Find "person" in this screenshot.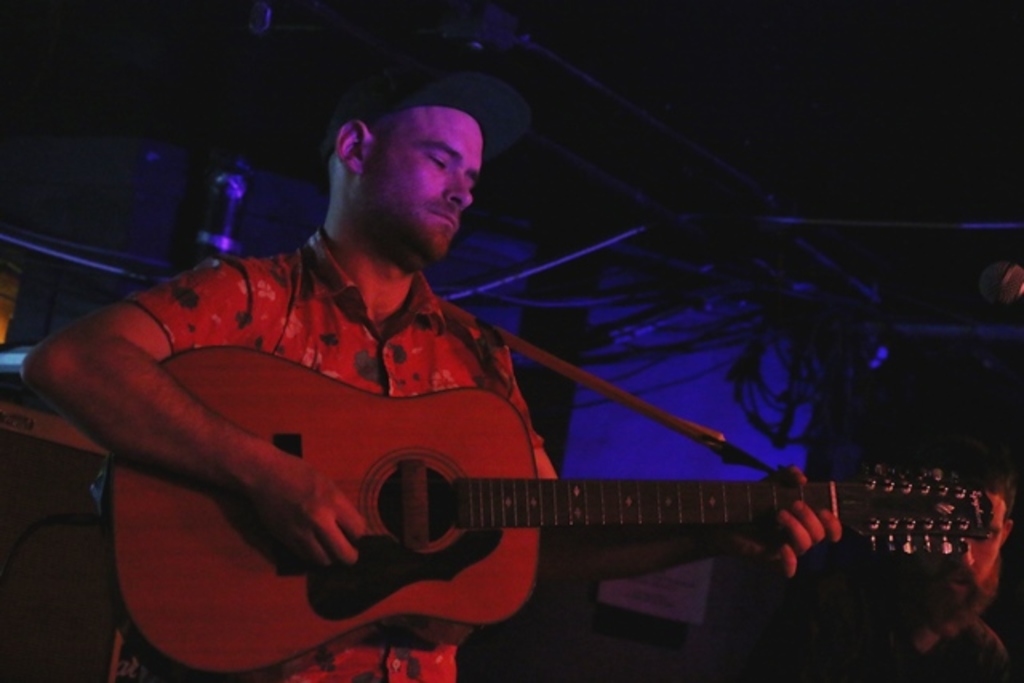
The bounding box for "person" is [82,75,866,669].
